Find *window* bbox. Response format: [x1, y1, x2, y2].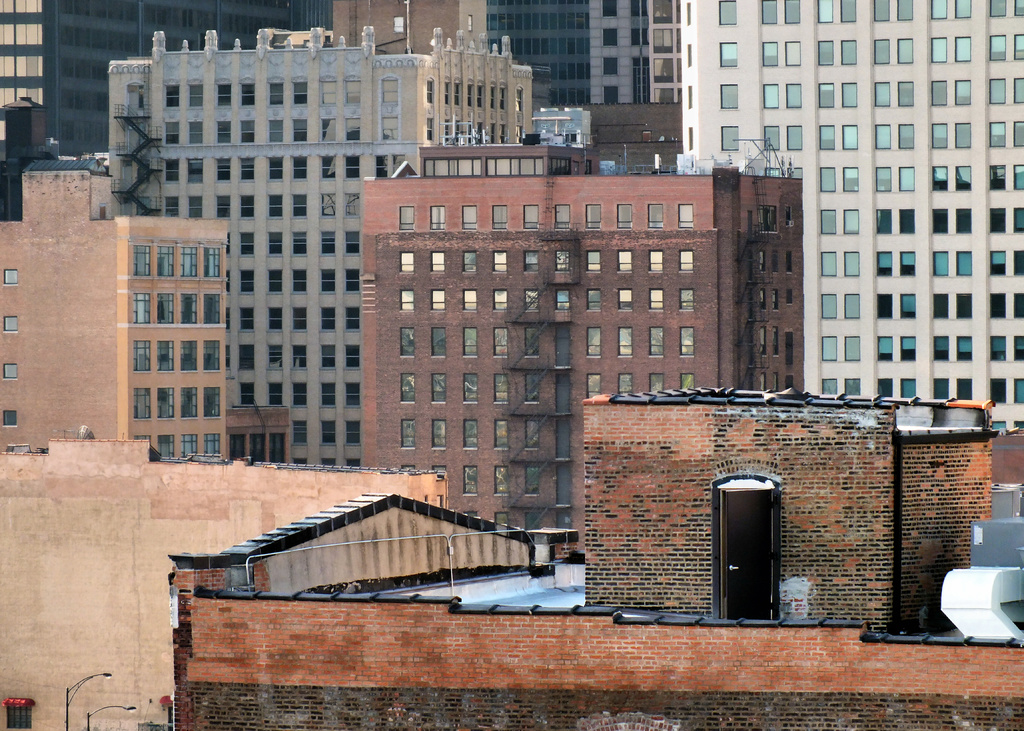
[757, 245, 766, 275].
